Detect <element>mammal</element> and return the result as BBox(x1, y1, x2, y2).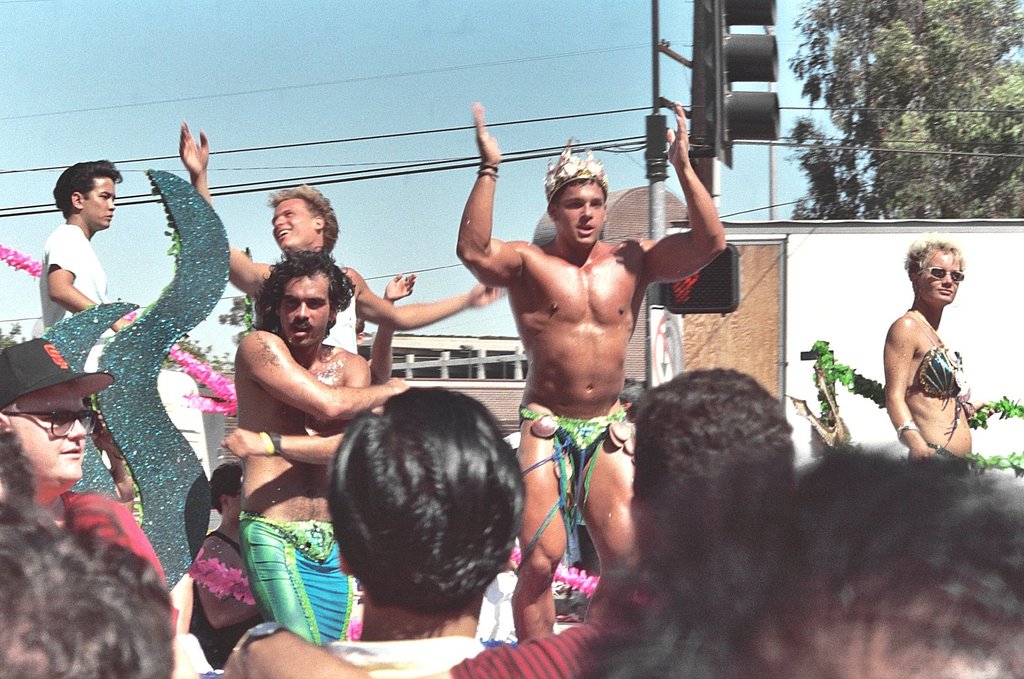
BBox(450, 100, 730, 648).
